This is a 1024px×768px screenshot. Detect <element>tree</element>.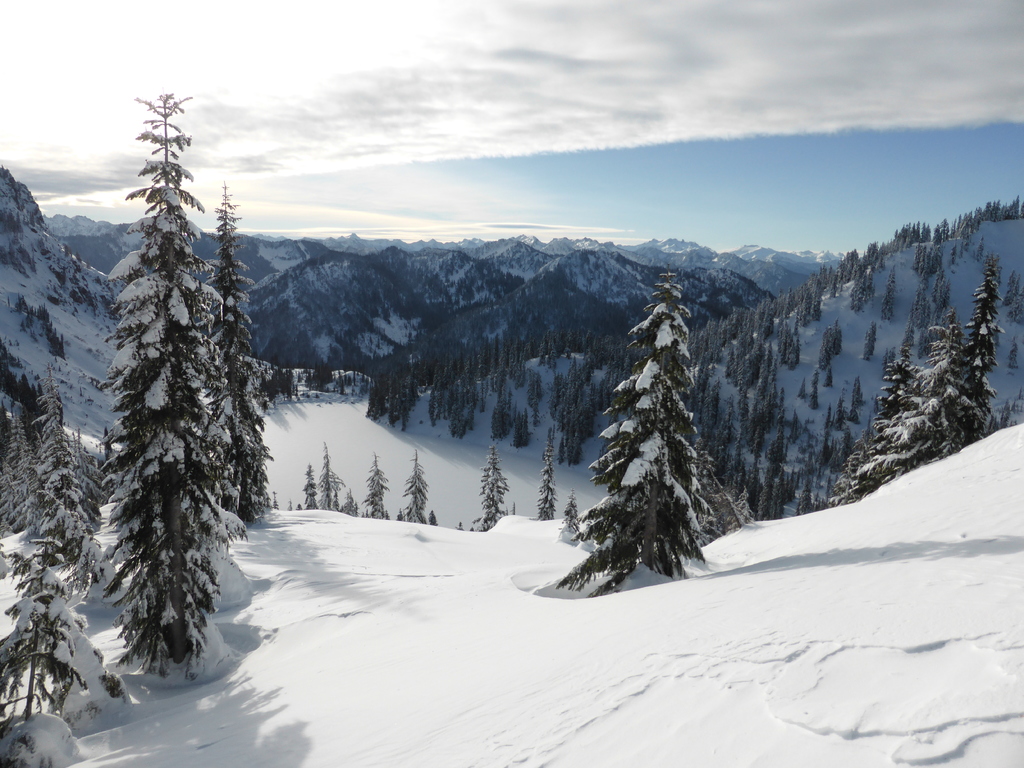
<region>459, 523, 465, 532</region>.
